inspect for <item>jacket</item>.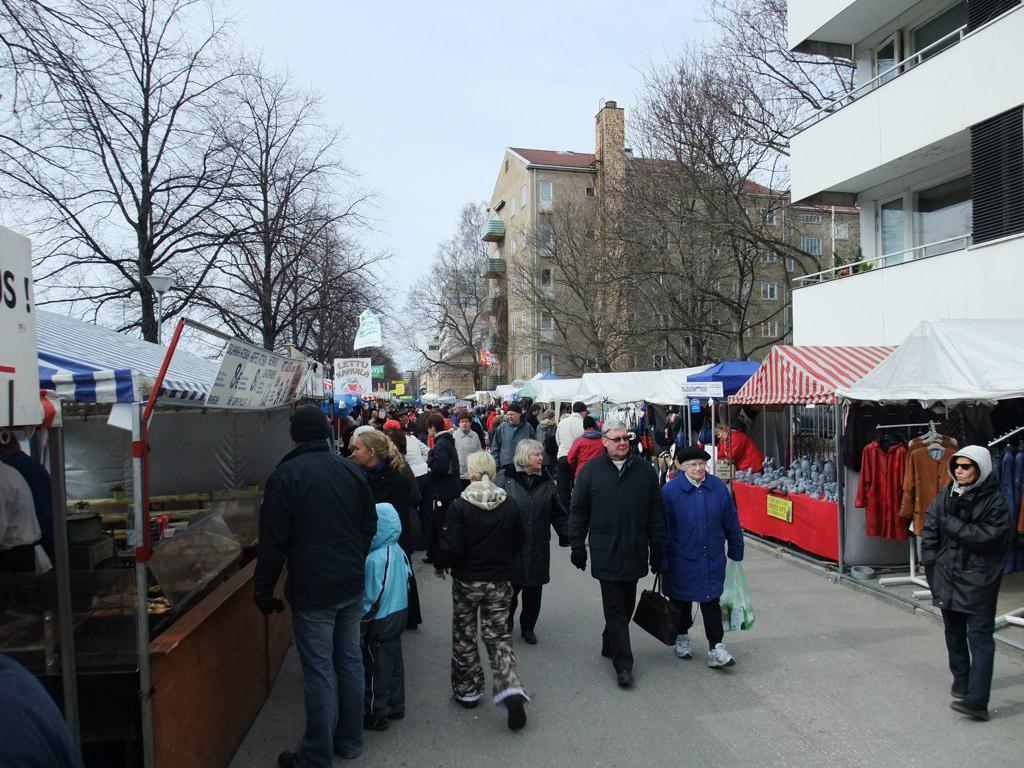
Inspection: box(494, 460, 573, 590).
